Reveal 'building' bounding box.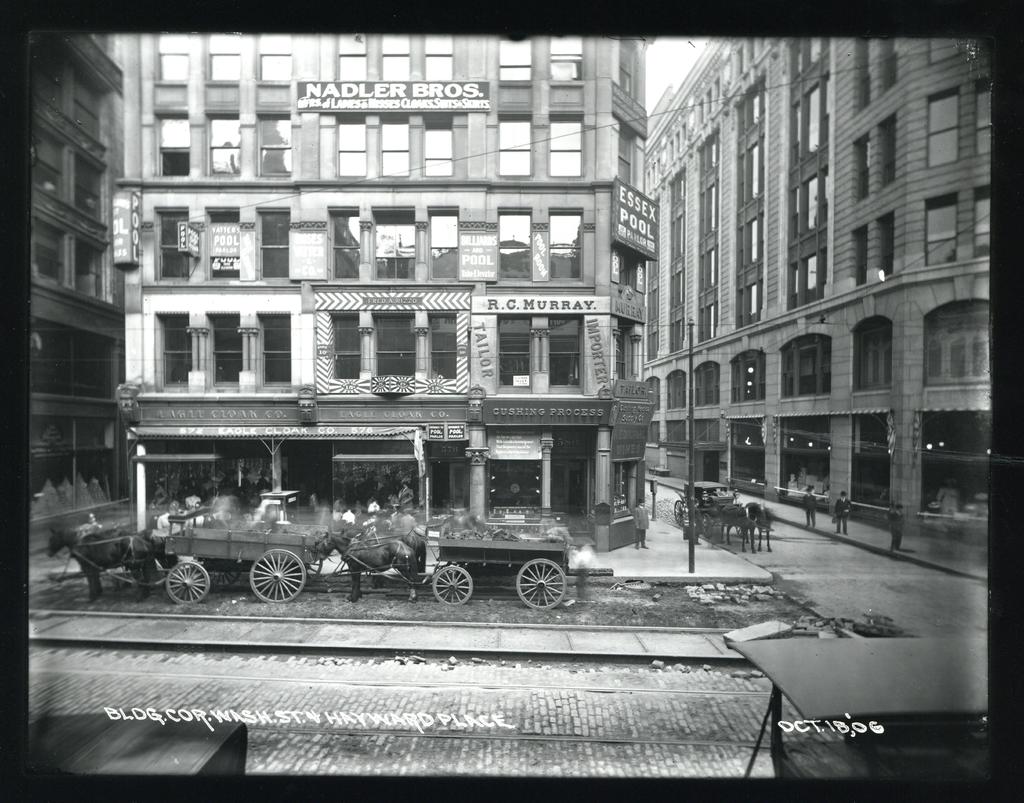
Revealed: (29, 13, 113, 548).
